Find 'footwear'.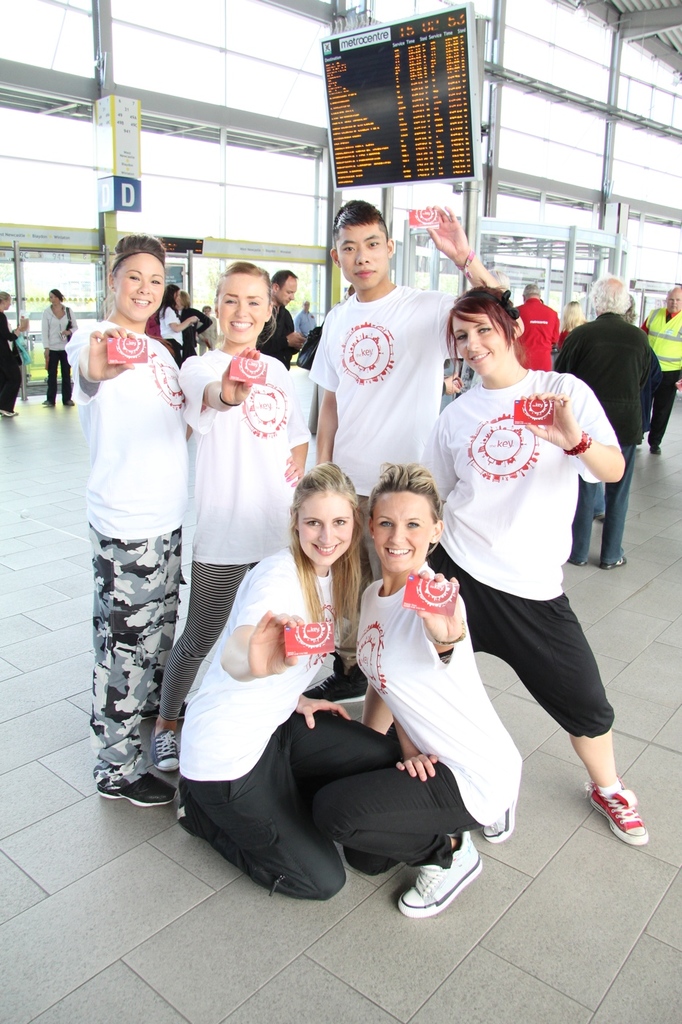
bbox=(96, 772, 177, 809).
